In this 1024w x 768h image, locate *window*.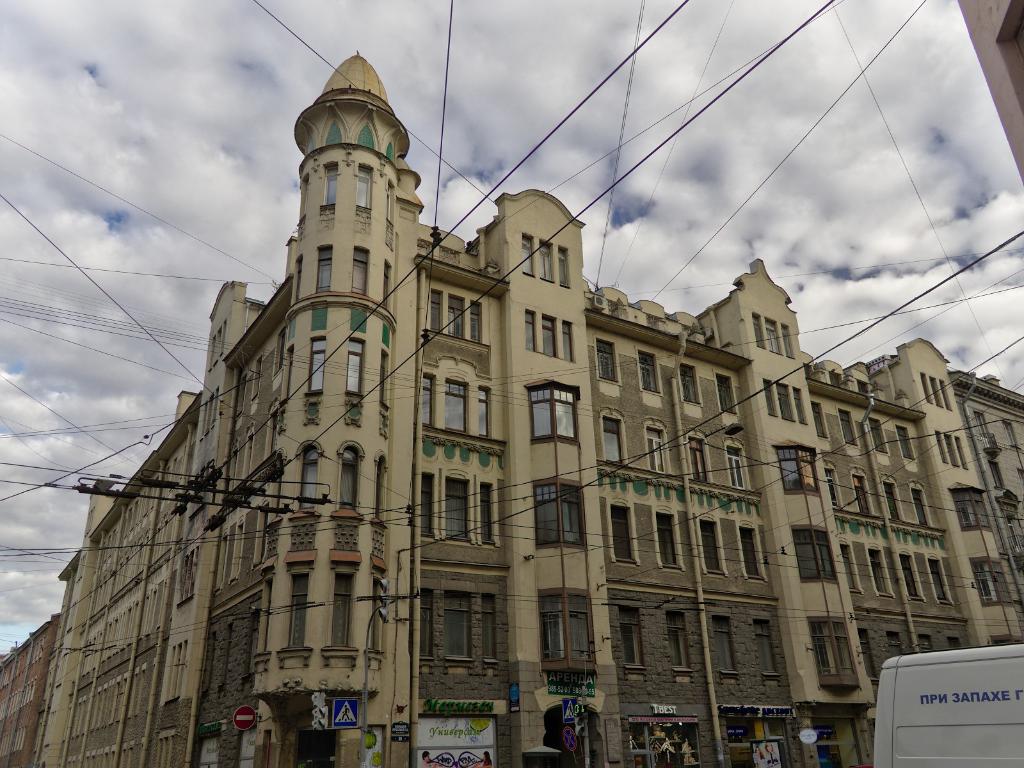
Bounding box: crop(296, 261, 303, 303).
